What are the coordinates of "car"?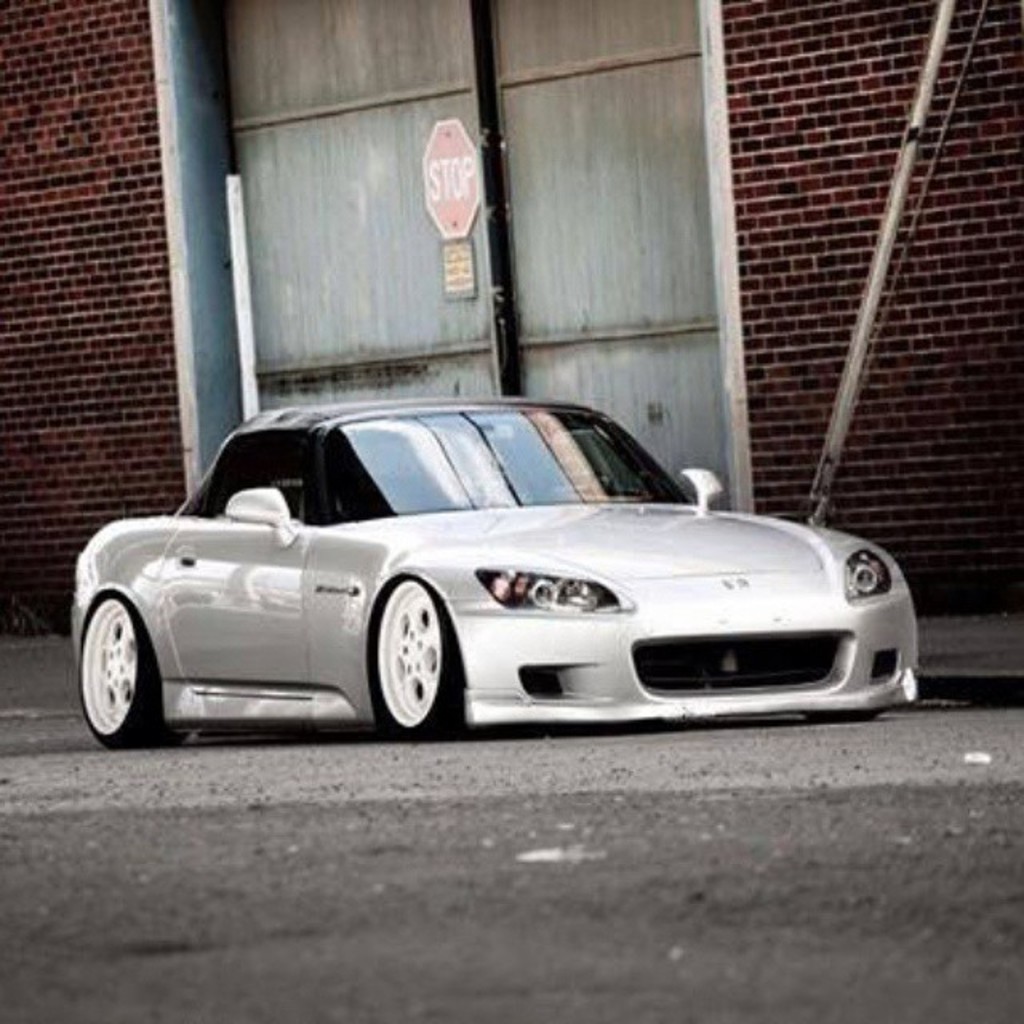
bbox(22, 389, 925, 744).
